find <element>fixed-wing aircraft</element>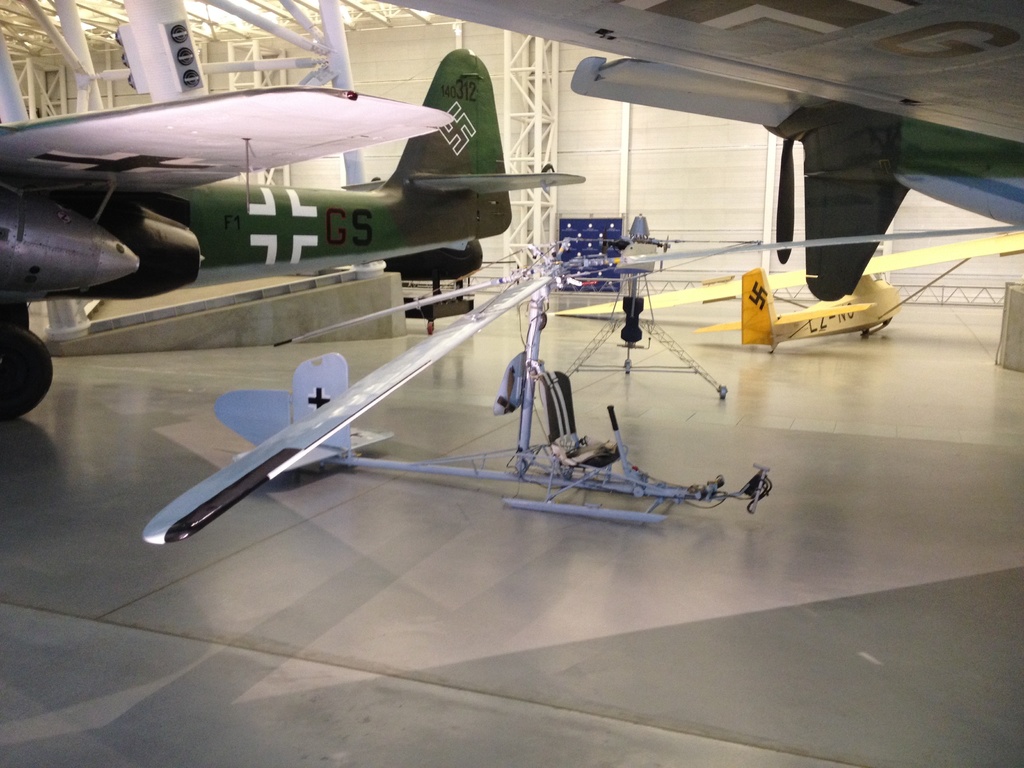
<box>0,43,589,422</box>
